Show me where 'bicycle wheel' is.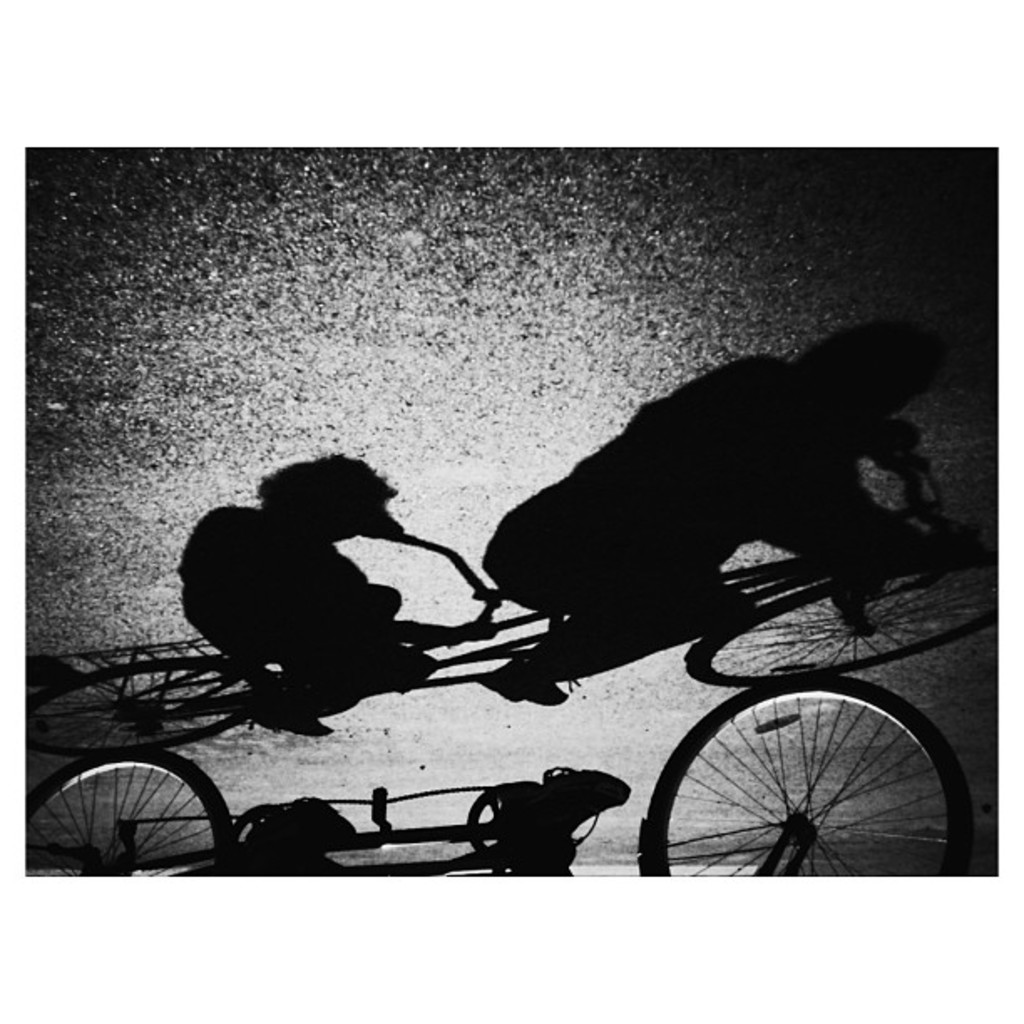
'bicycle wheel' is at detection(15, 750, 246, 917).
